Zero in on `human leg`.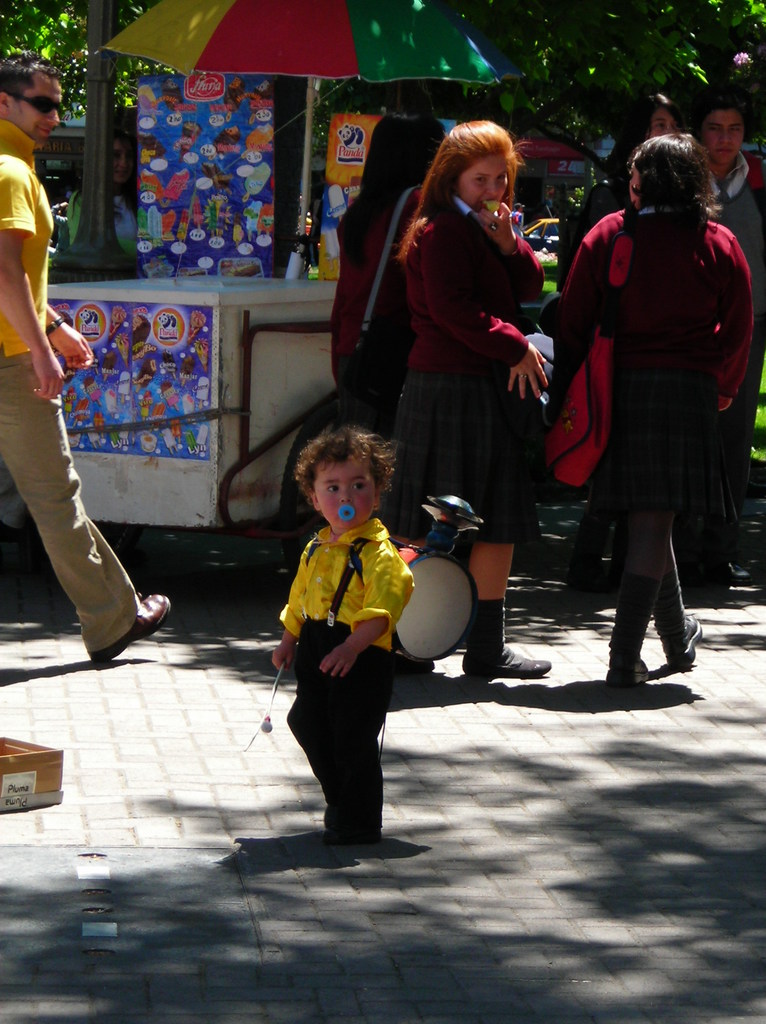
Zeroed in: bbox=(451, 357, 548, 674).
